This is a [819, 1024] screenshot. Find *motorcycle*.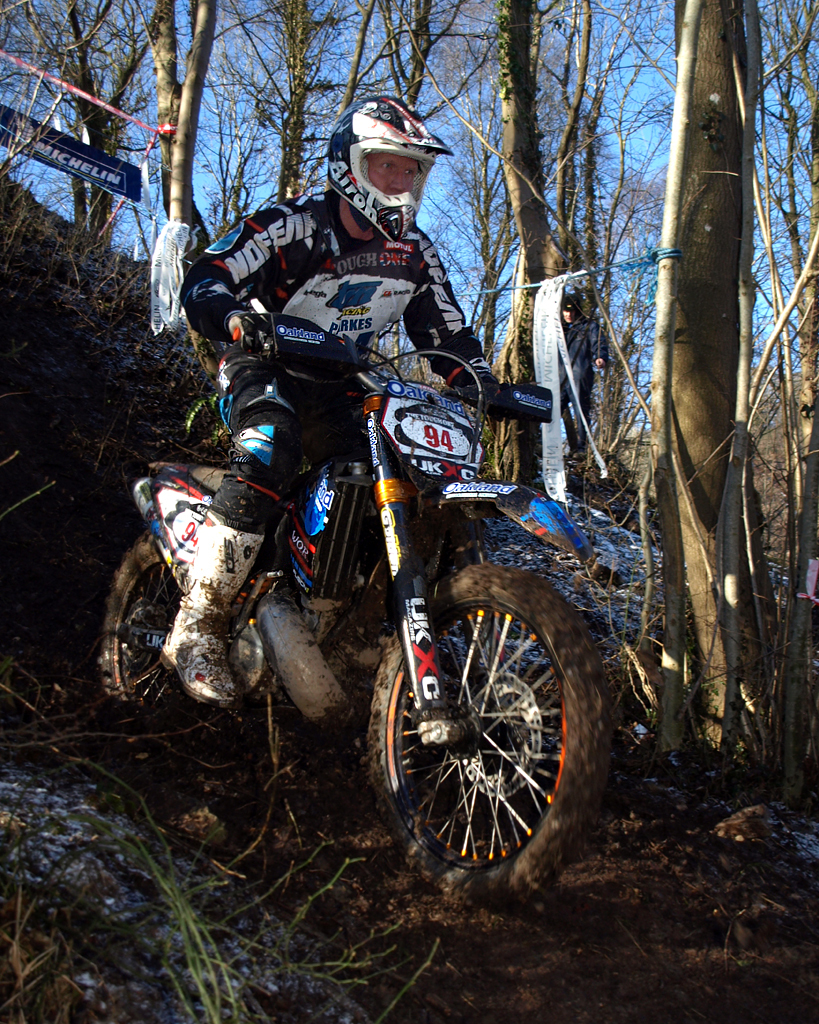
Bounding box: x1=99, y1=311, x2=614, y2=913.
